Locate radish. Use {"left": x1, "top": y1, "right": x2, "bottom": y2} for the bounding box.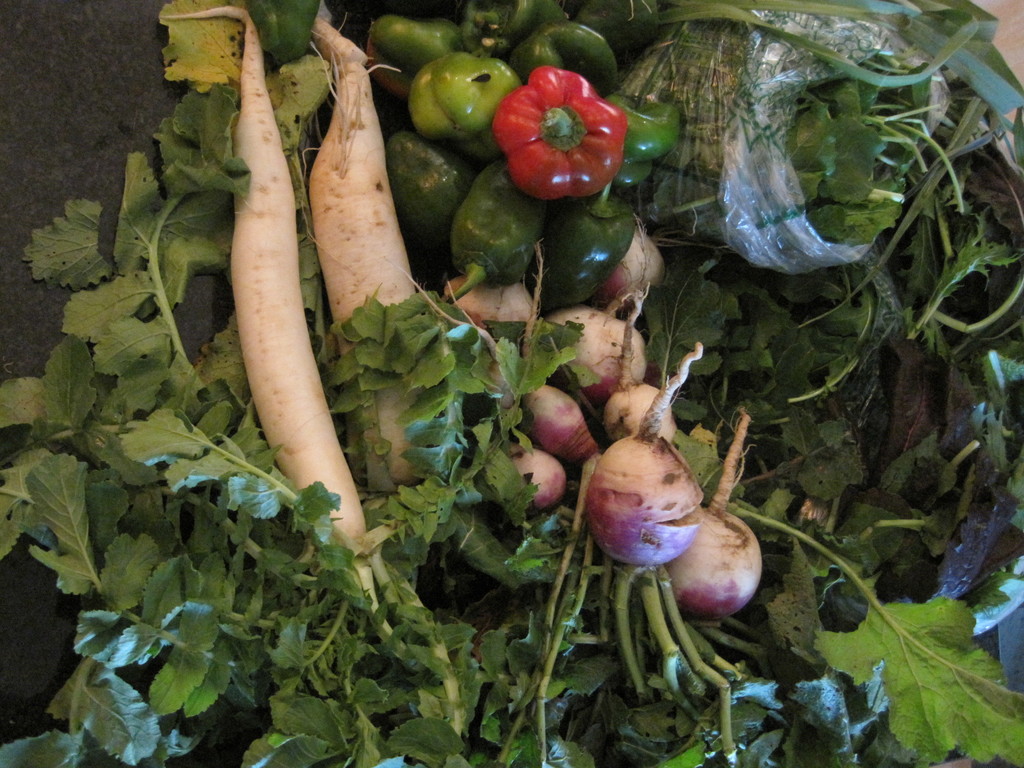
{"left": 510, "top": 442, "right": 572, "bottom": 505}.
